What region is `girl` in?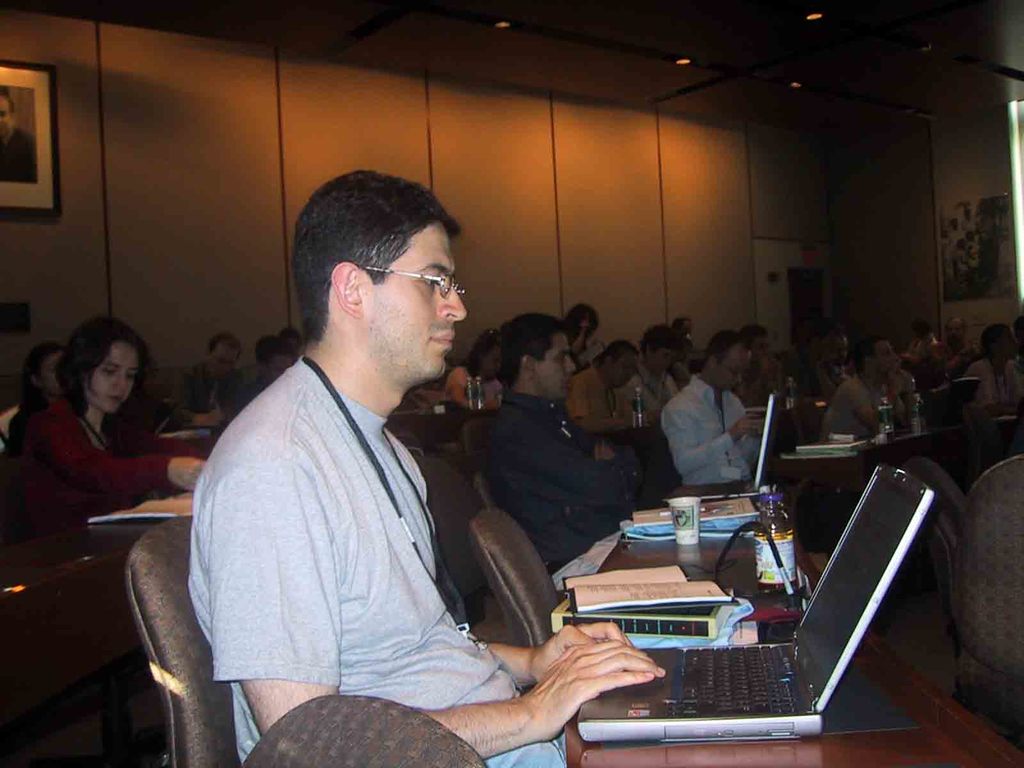
<box>27,318,204,525</box>.
